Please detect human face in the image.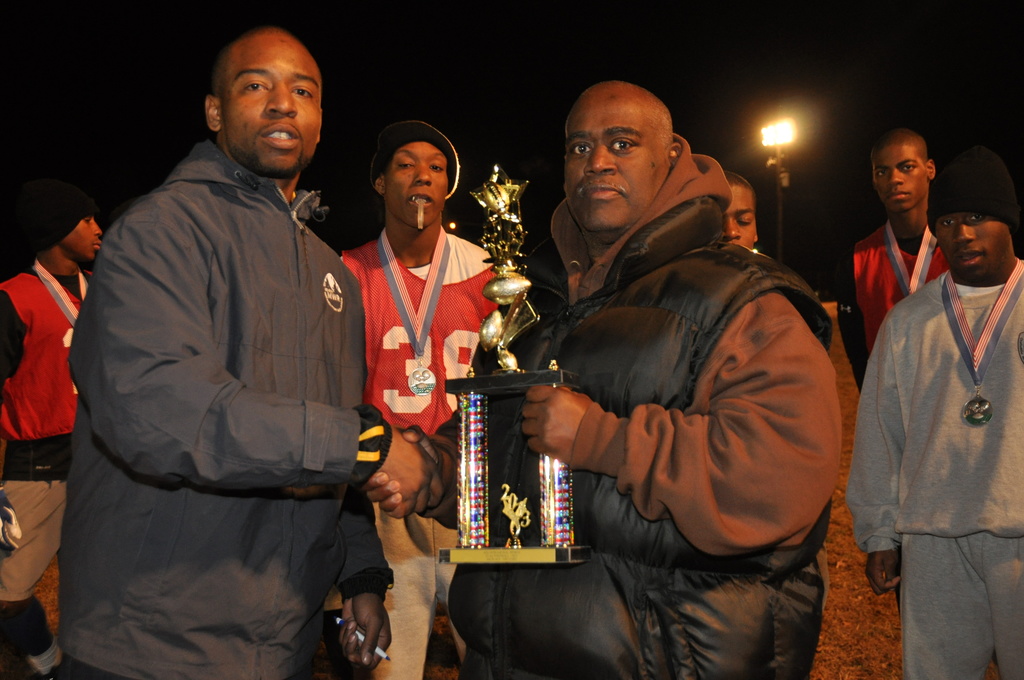
crop(938, 204, 1012, 287).
